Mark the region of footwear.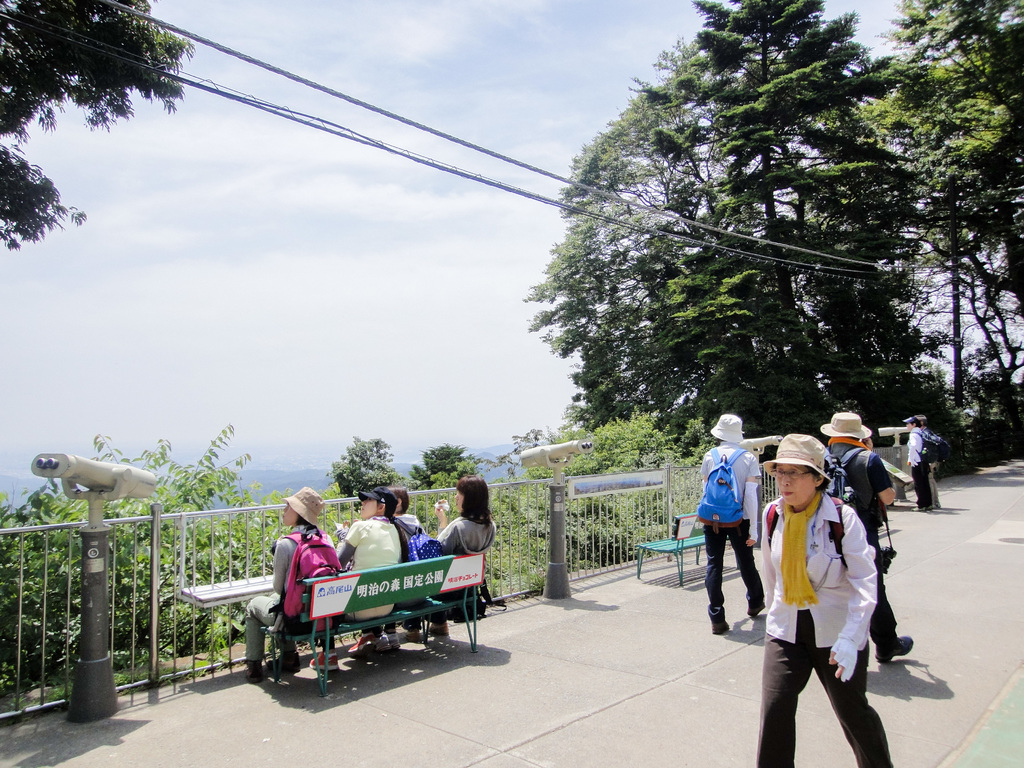
Region: <region>276, 653, 303, 672</region>.
